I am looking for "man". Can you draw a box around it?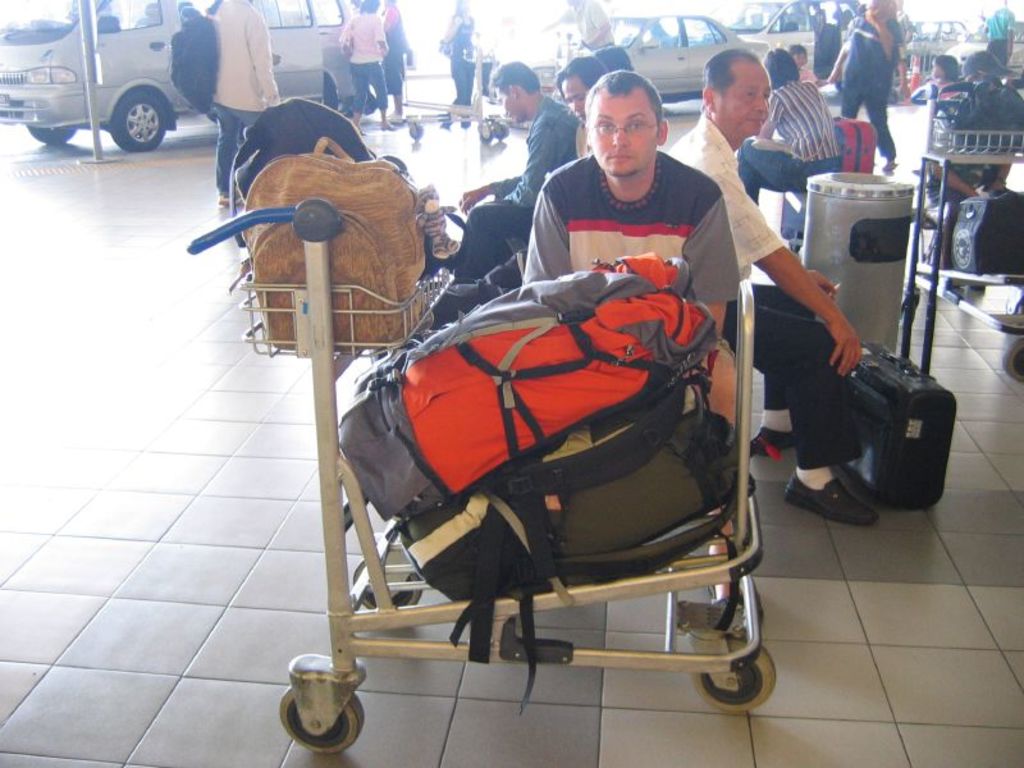
Sure, the bounding box is Rect(922, 47, 1015, 291).
